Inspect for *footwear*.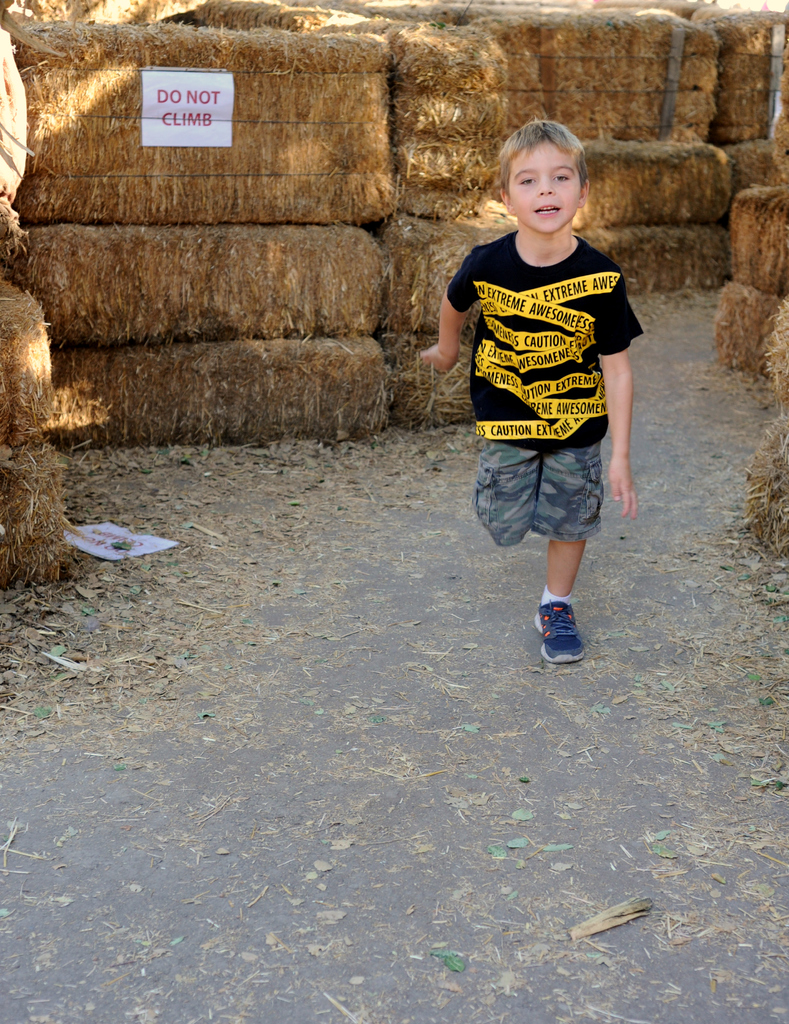
Inspection: bbox=(532, 595, 588, 665).
